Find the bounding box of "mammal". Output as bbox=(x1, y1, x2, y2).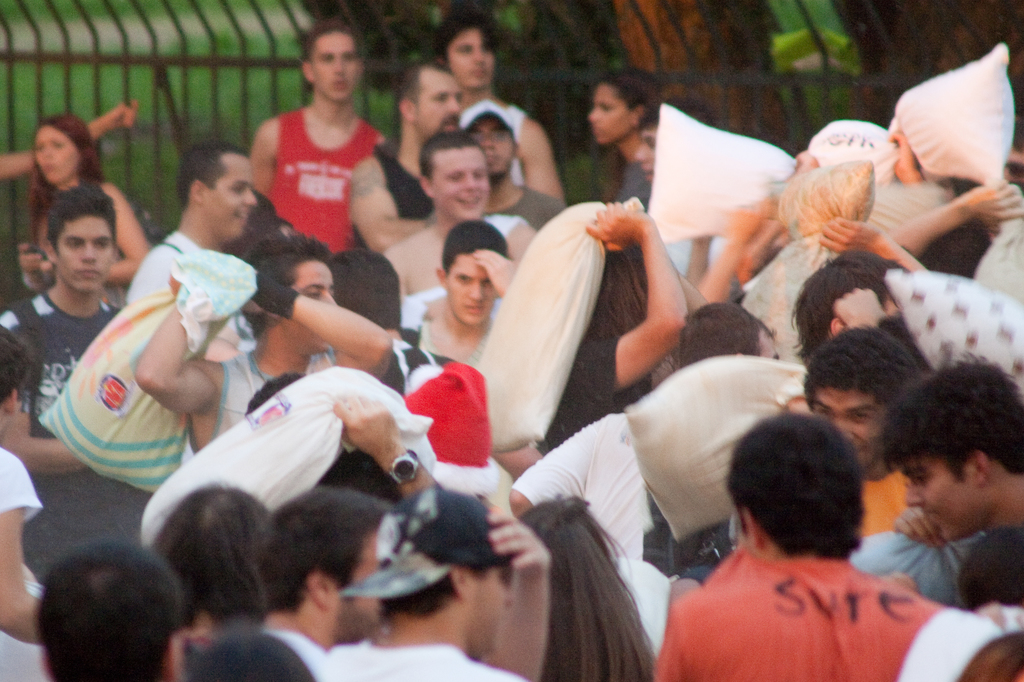
bbox=(0, 182, 164, 580).
